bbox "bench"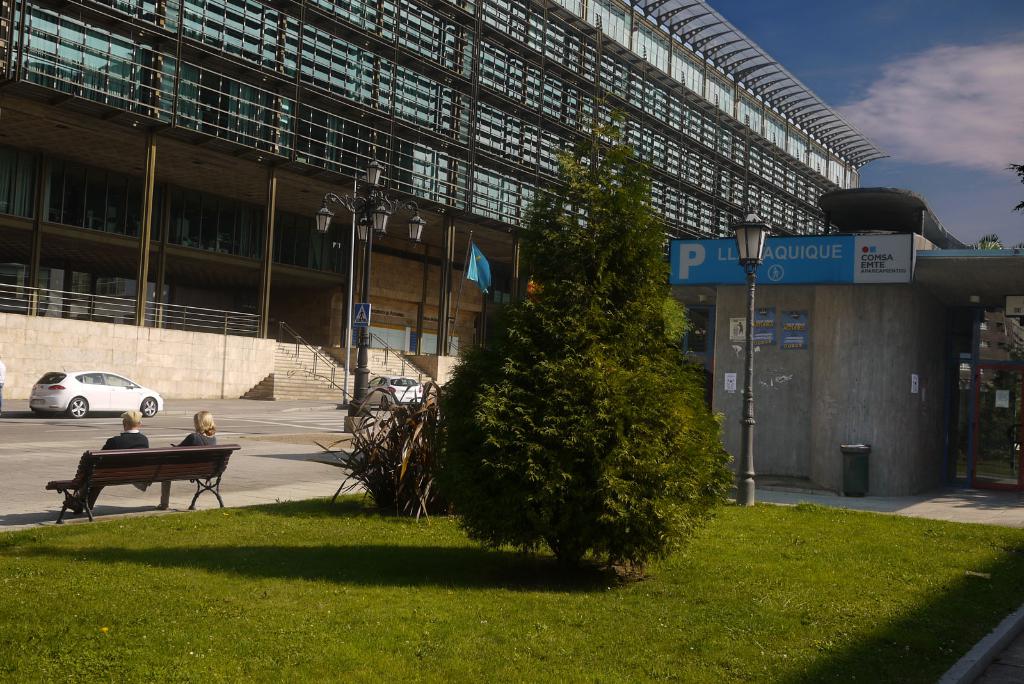
[39, 427, 227, 523]
